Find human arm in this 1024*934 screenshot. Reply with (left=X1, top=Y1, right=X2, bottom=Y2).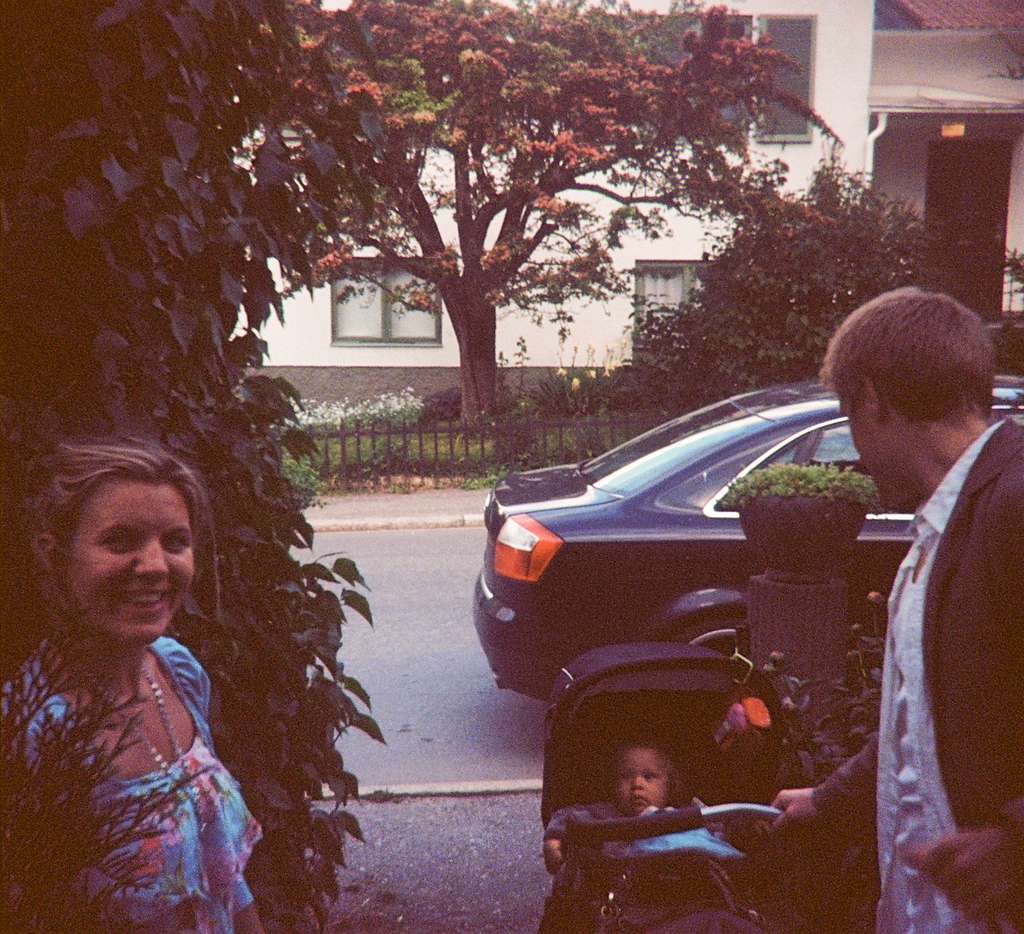
(left=539, top=801, right=605, bottom=872).
